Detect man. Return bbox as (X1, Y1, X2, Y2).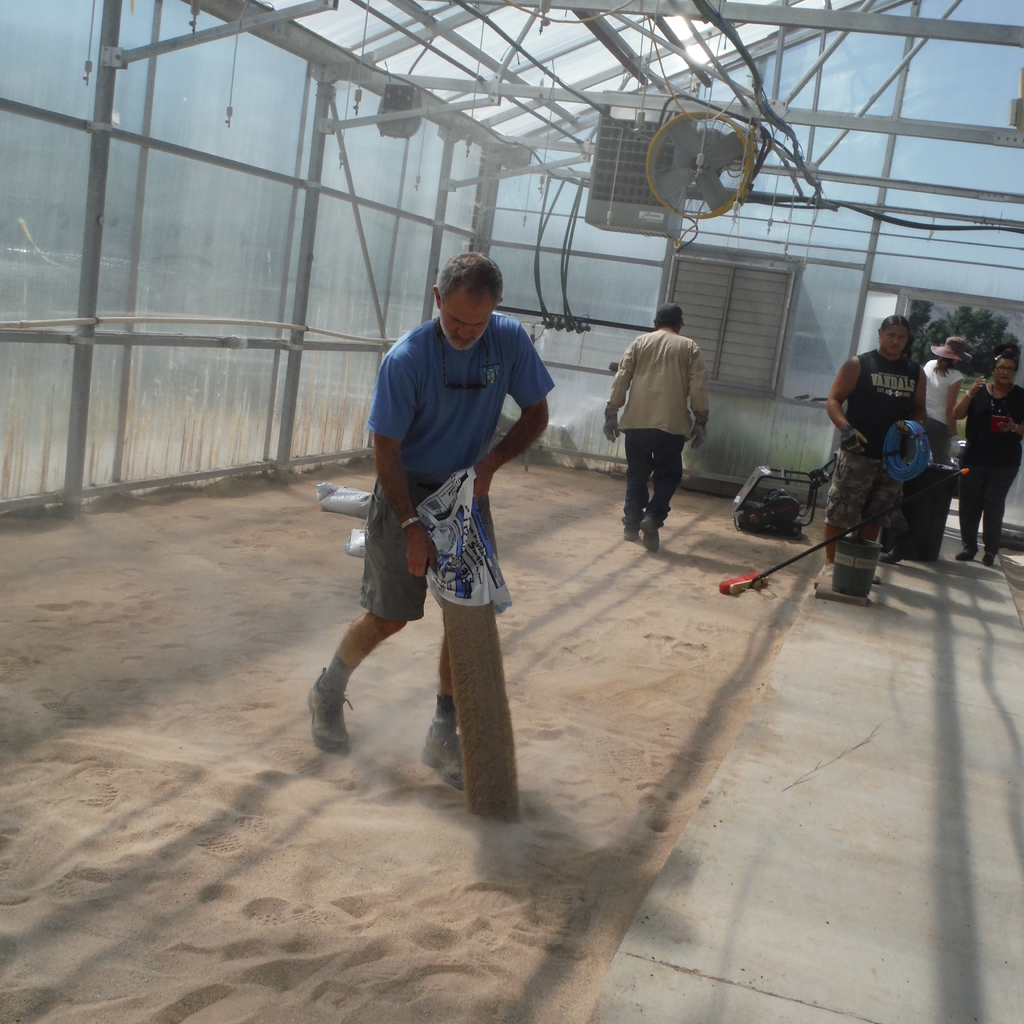
(829, 323, 922, 575).
